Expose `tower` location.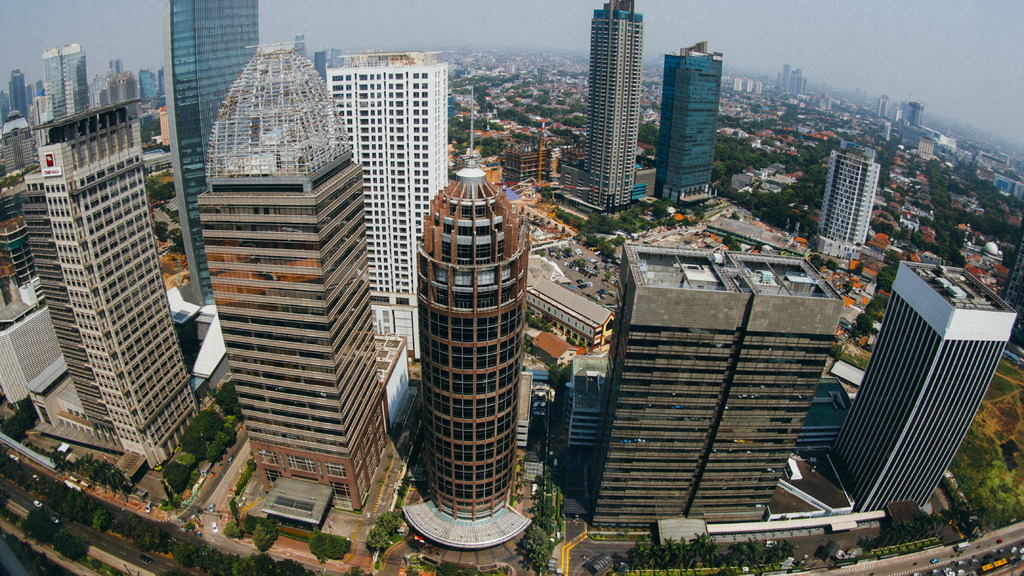
Exposed at <region>21, 109, 194, 476</region>.
